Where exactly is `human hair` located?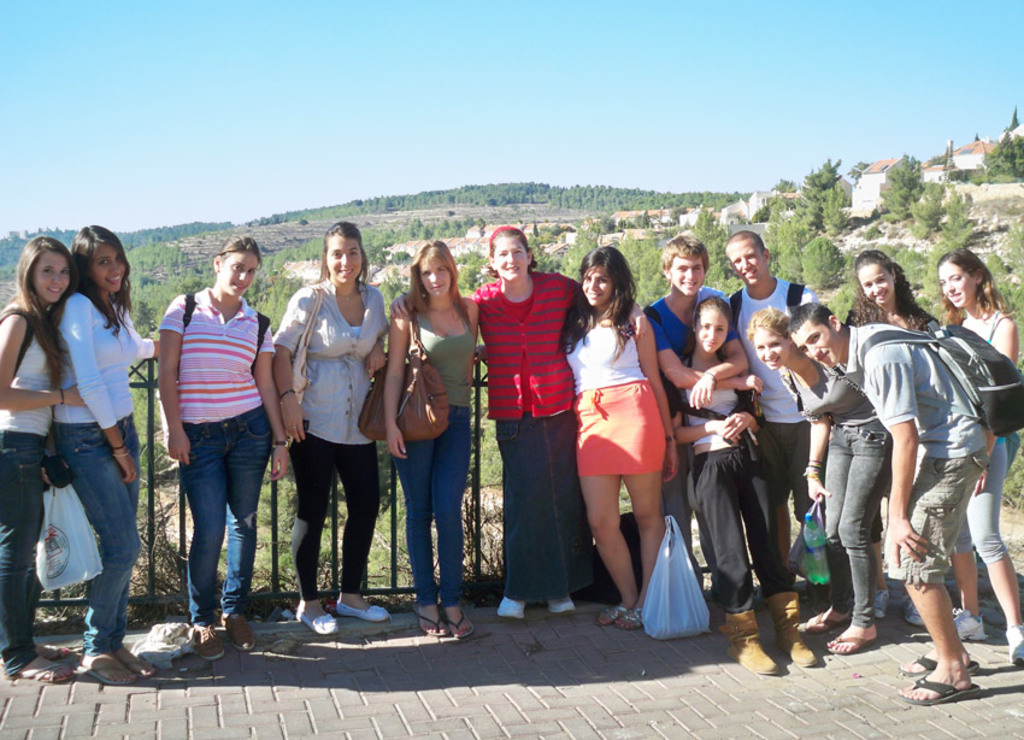
Its bounding box is detection(581, 254, 643, 372).
